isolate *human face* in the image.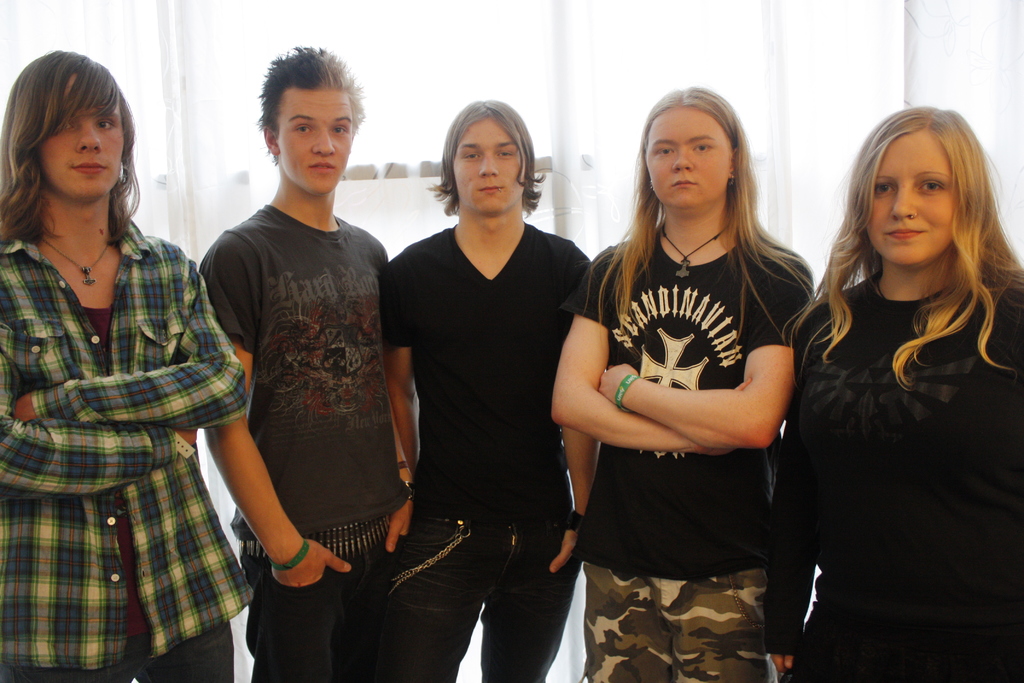
Isolated region: region(644, 110, 733, 208).
